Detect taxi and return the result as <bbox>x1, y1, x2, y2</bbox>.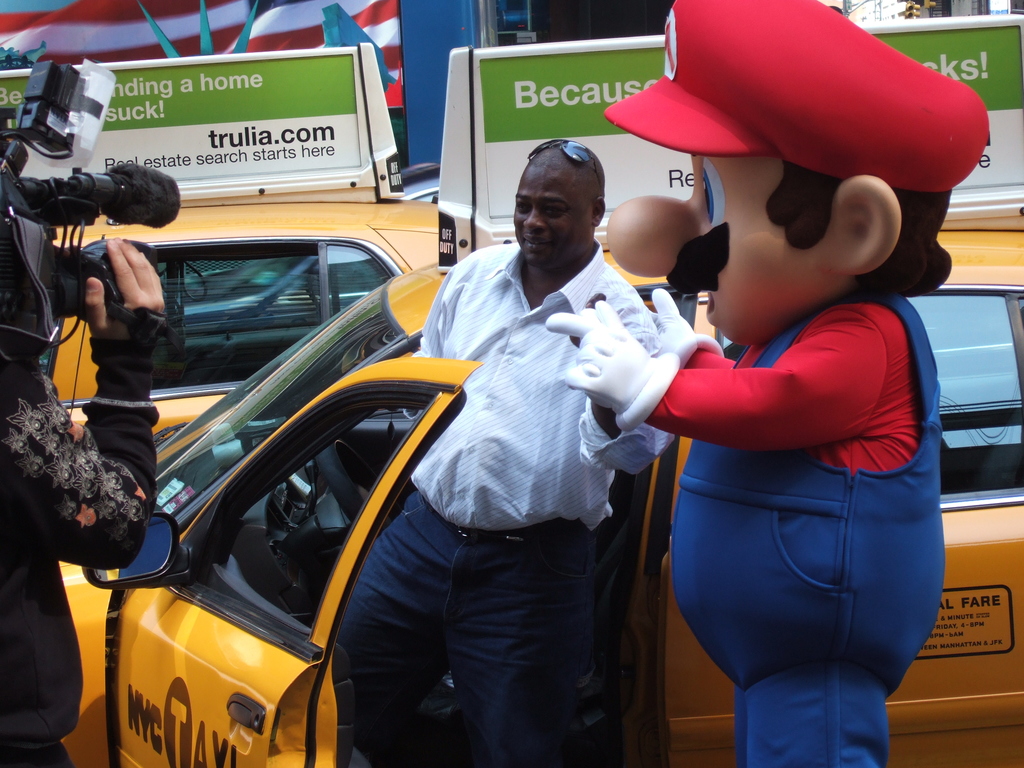
<bbox>59, 15, 1023, 767</bbox>.
